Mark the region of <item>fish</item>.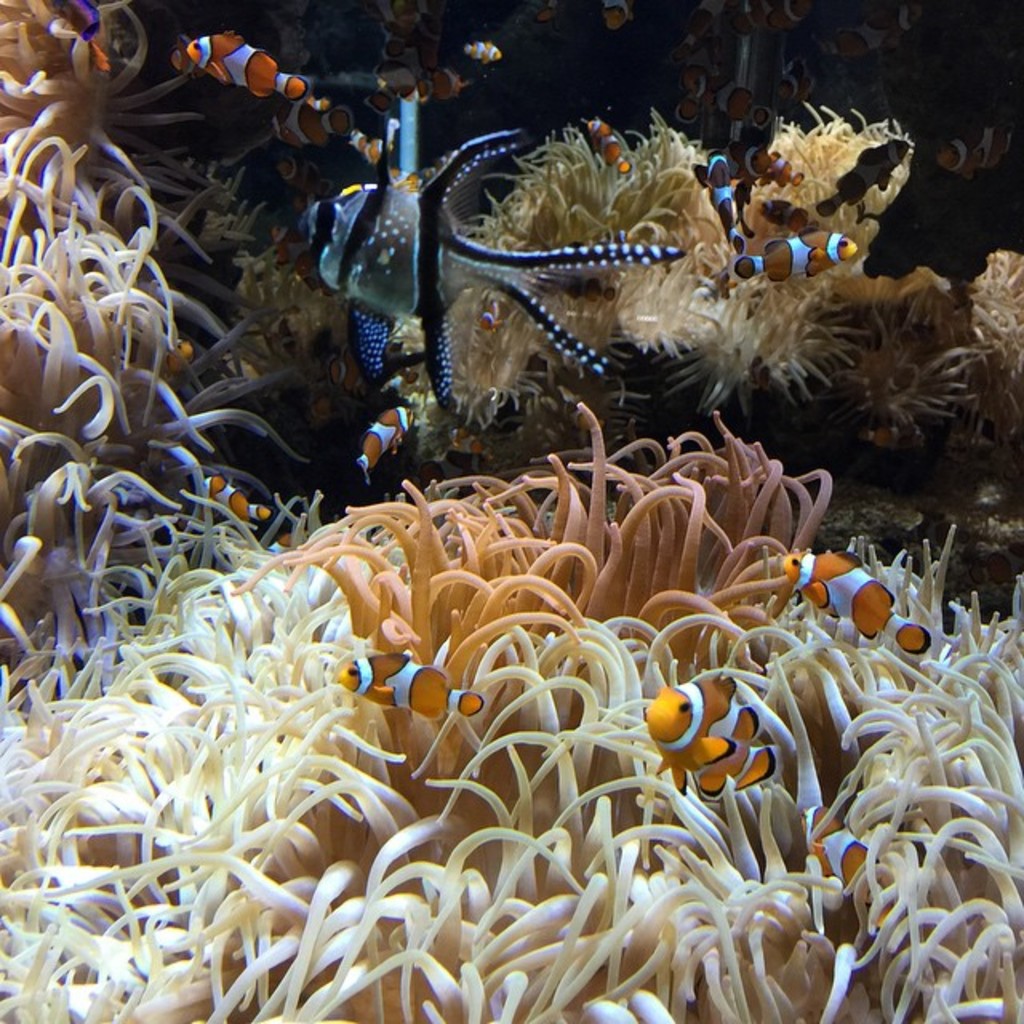
Region: crop(760, 152, 811, 192).
